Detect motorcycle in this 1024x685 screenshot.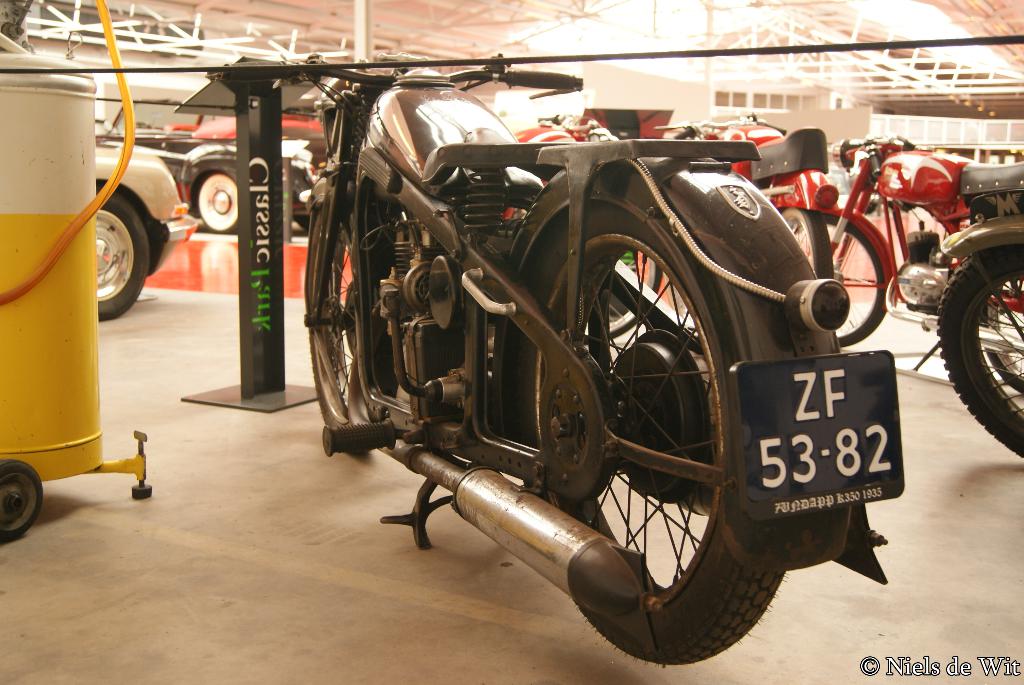
Detection: (x1=655, y1=113, x2=834, y2=273).
